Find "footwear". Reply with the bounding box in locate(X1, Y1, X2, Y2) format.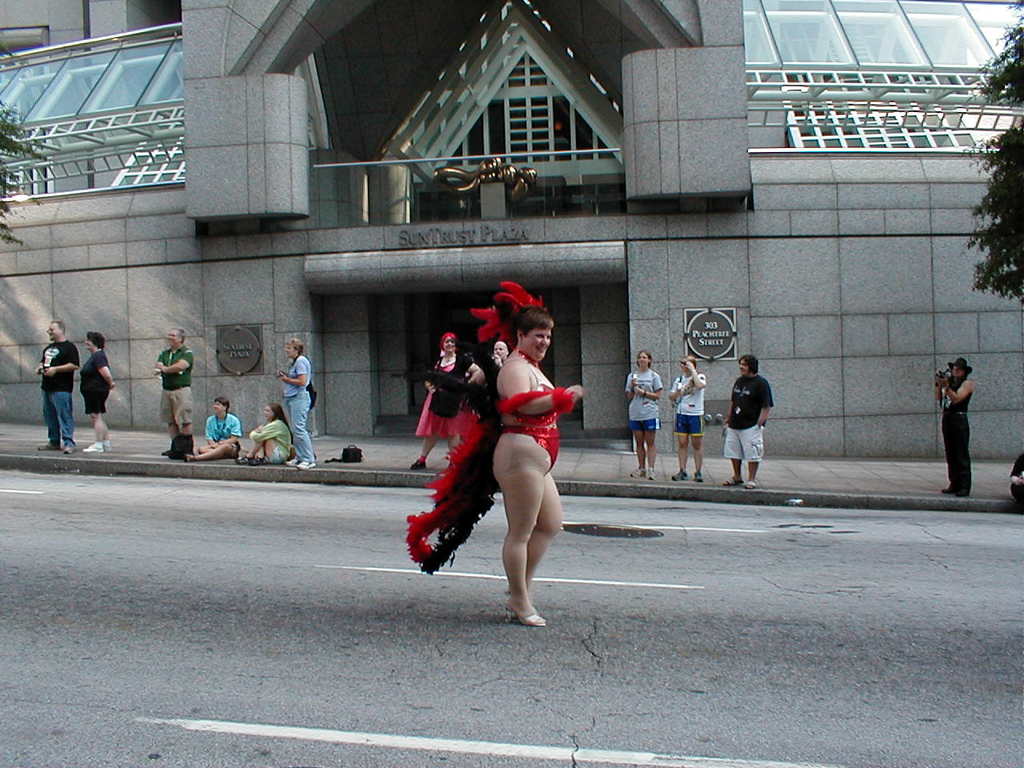
locate(409, 458, 425, 470).
